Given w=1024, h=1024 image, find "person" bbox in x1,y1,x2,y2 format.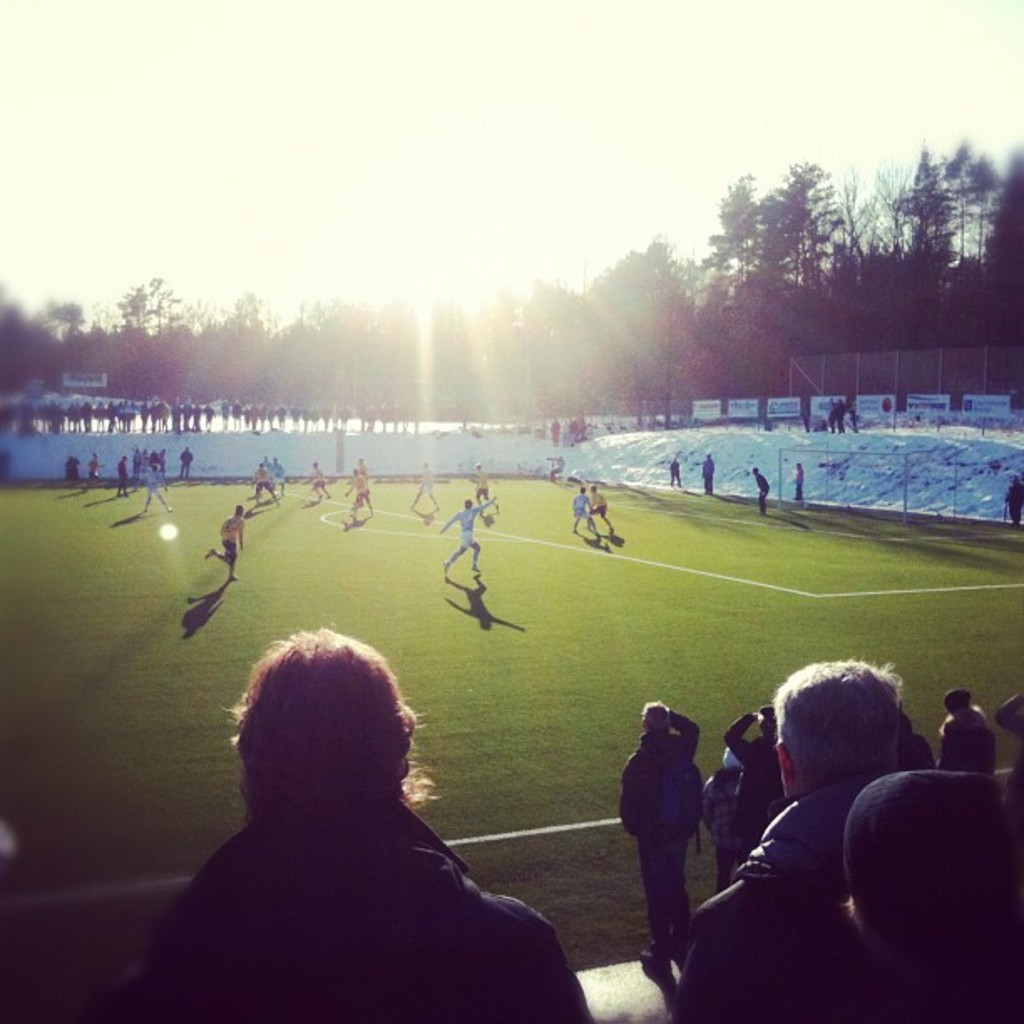
142,631,599,1022.
